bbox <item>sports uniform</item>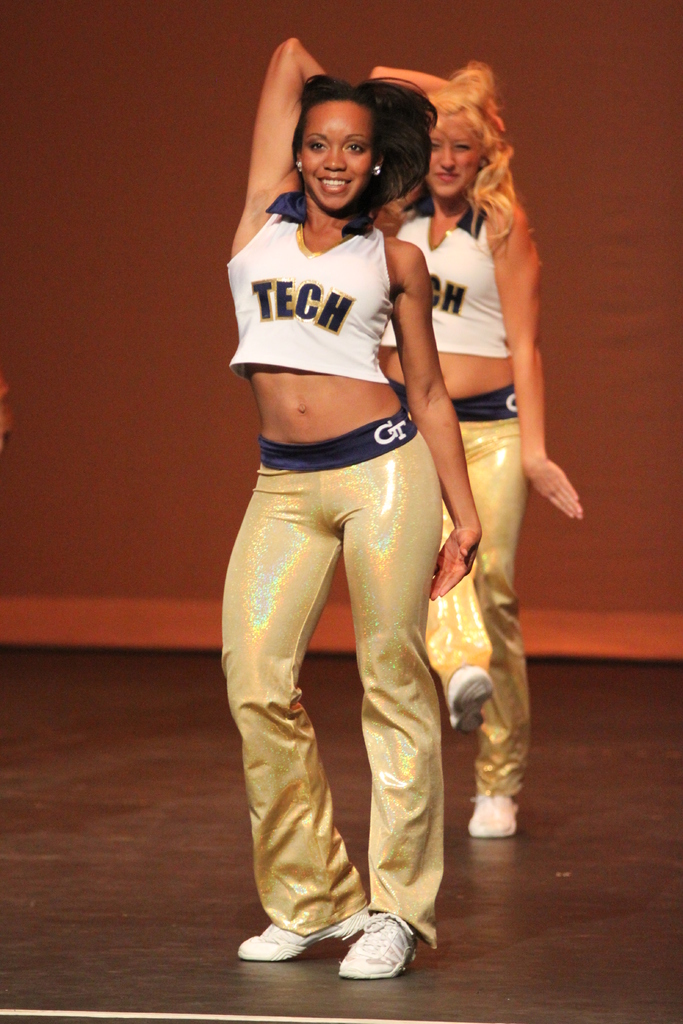
box=[229, 188, 413, 390]
